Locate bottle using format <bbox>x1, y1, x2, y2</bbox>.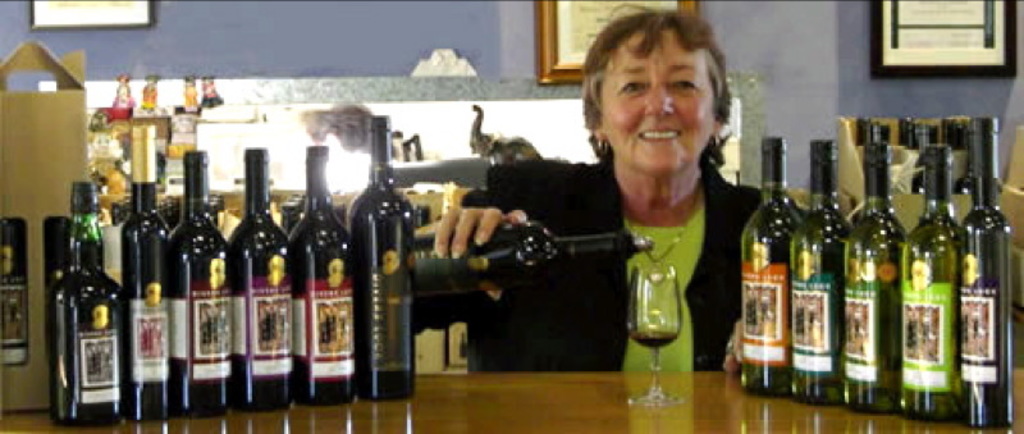
<bbox>897, 149, 964, 422</bbox>.
